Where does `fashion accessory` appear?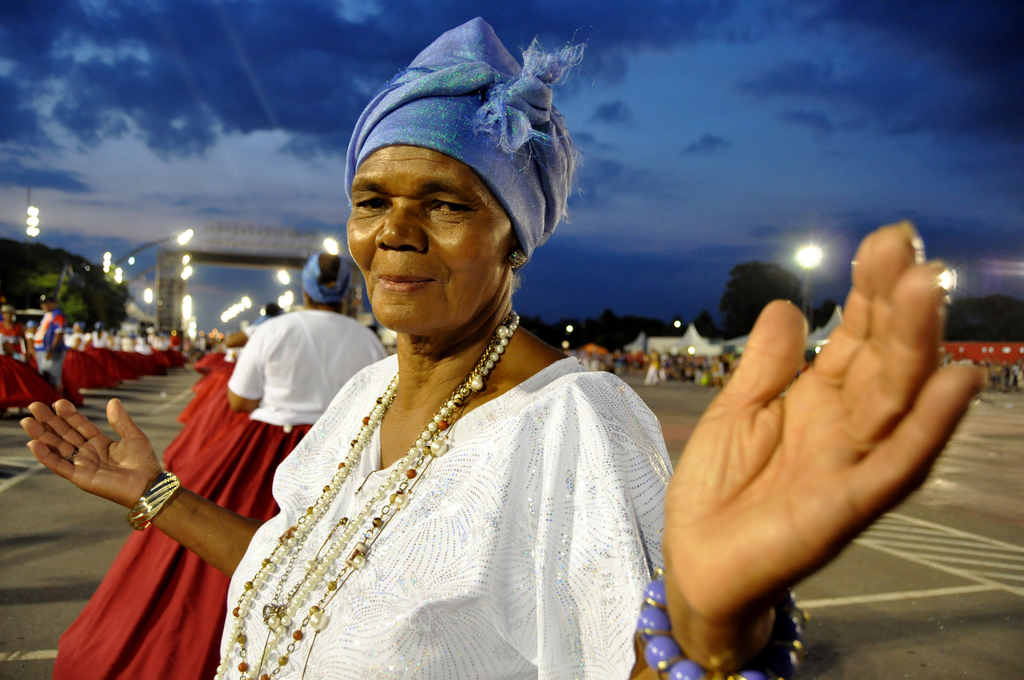
Appears at [225, 311, 521, 679].
